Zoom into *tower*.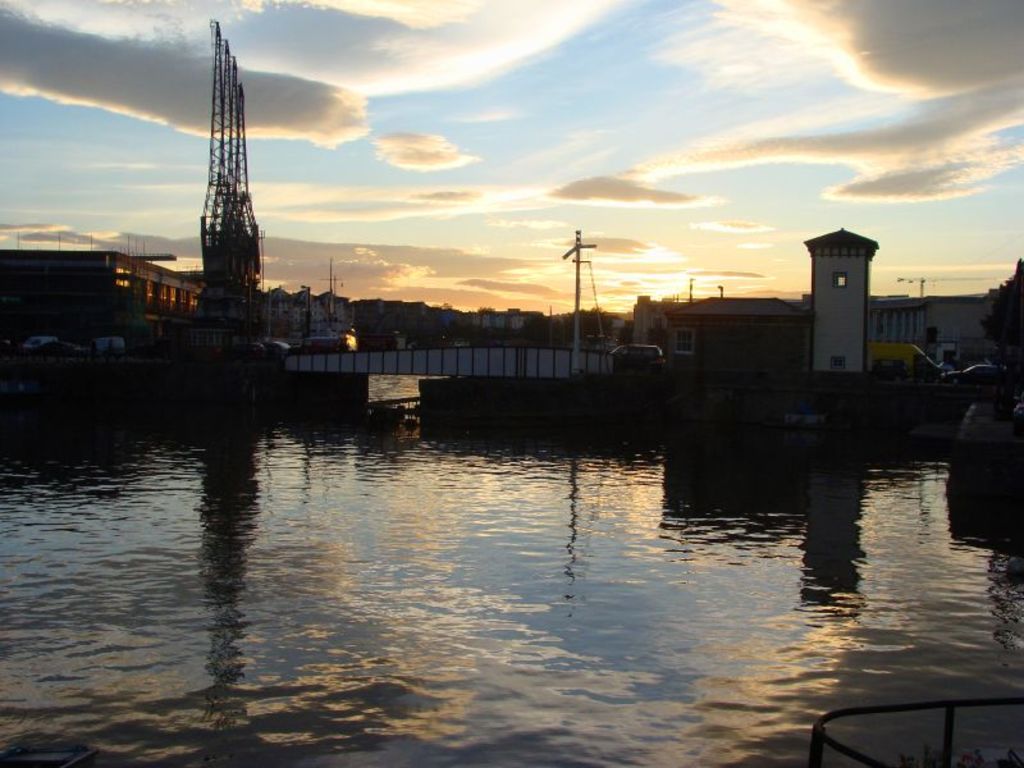
Zoom target: bbox=(808, 219, 886, 390).
